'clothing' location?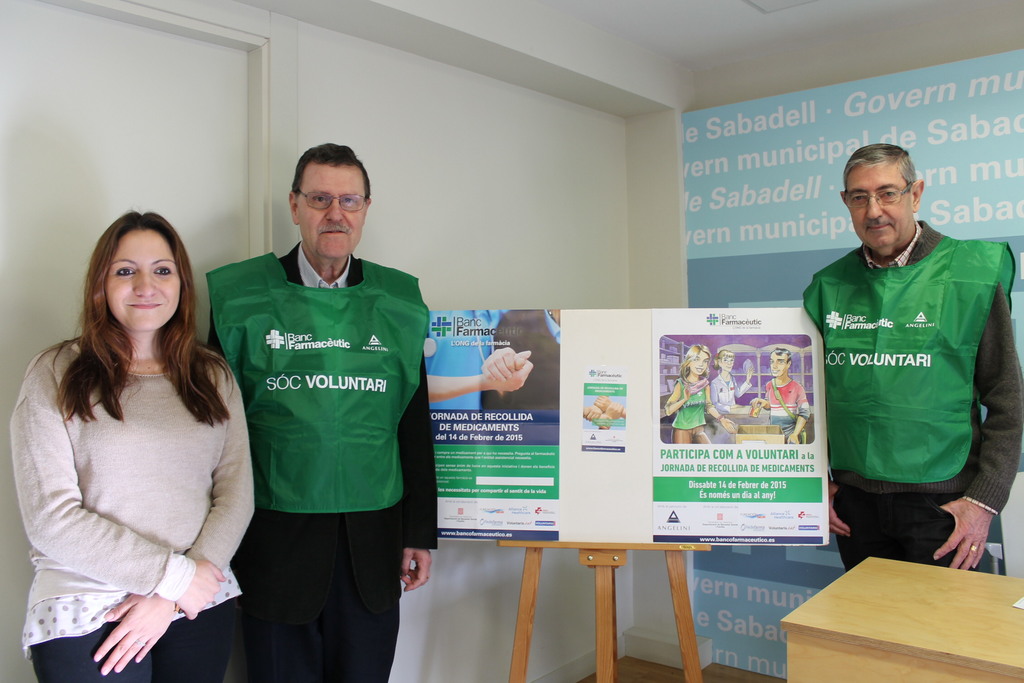
bbox(671, 374, 712, 432)
